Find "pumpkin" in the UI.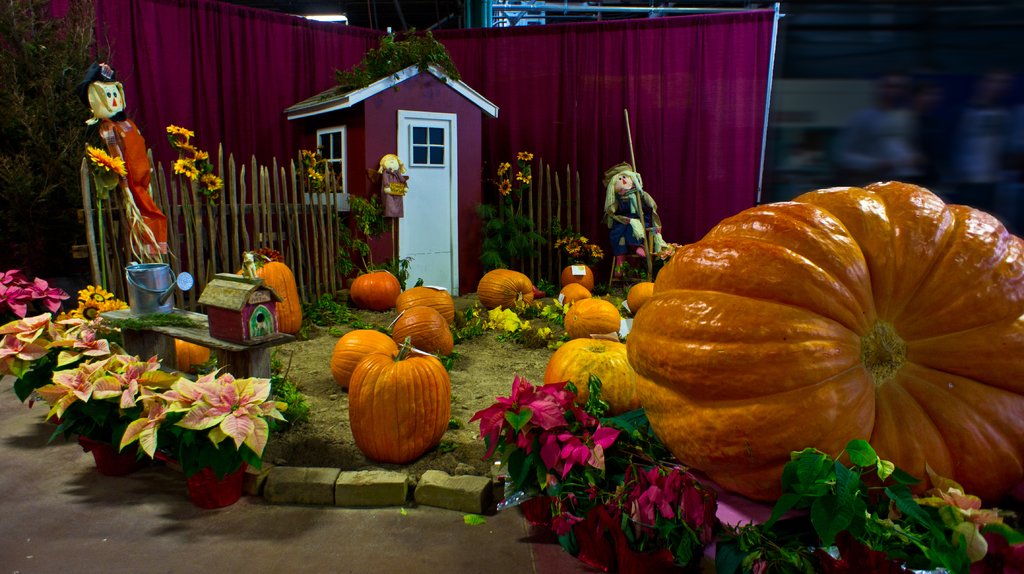
UI element at rect(559, 260, 594, 285).
